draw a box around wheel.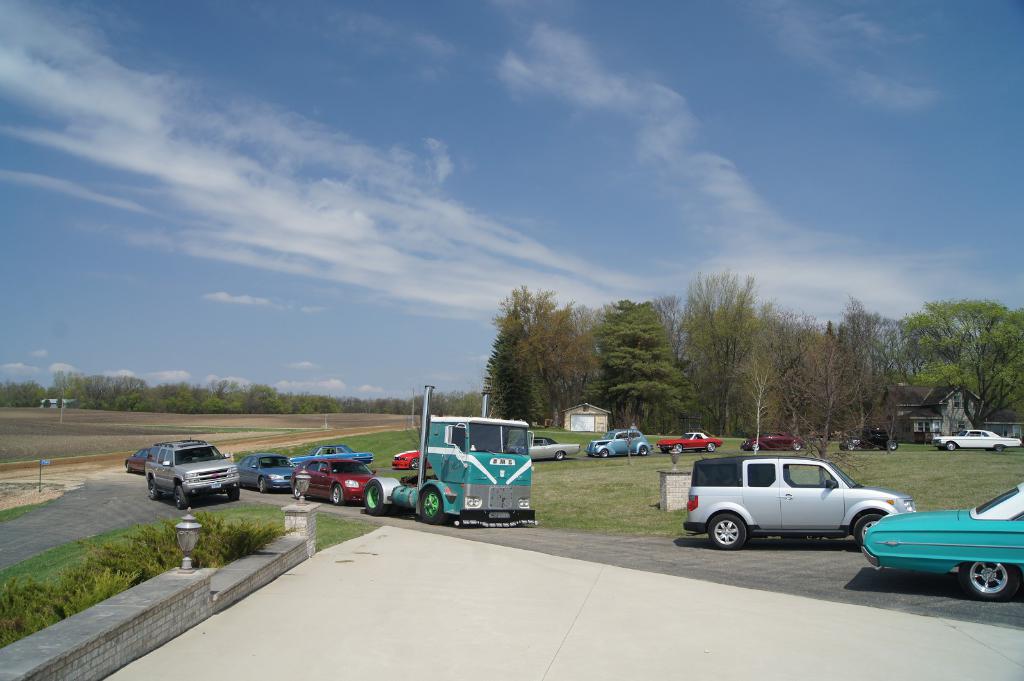
[255, 481, 269, 493].
